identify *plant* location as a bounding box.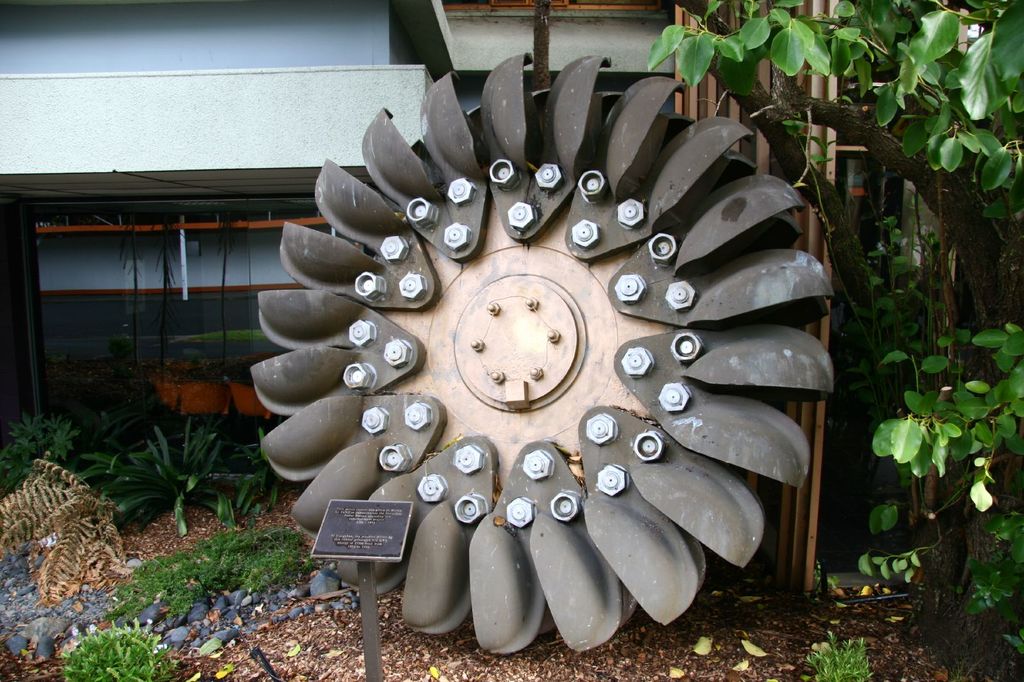
left=61, top=614, right=166, bottom=681.
